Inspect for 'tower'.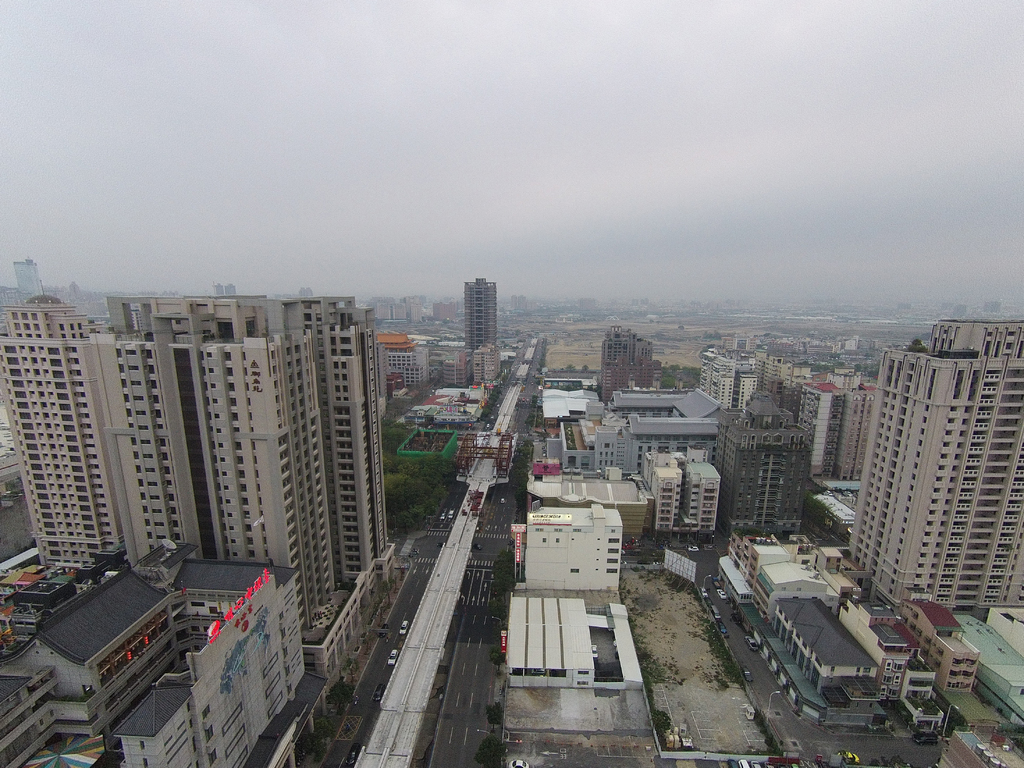
Inspection: [x1=453, y1=273, x2=494, y2=364].
